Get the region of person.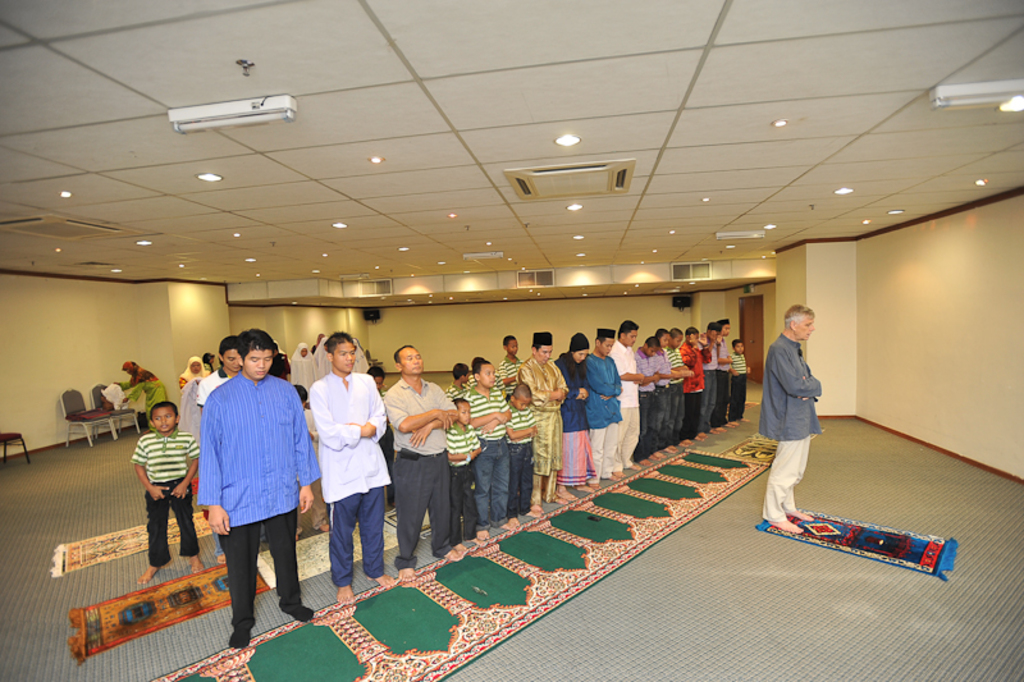
[611, 319, 646, 475].
